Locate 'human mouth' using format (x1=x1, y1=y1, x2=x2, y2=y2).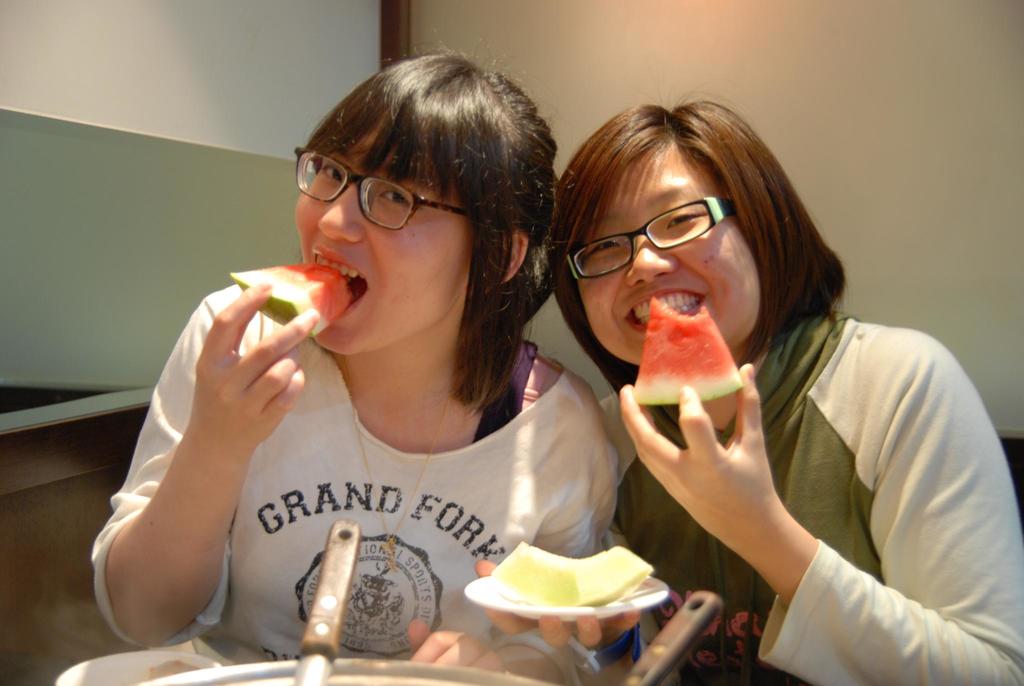
(x1=306, y1=247, x2=372, y2=315).
